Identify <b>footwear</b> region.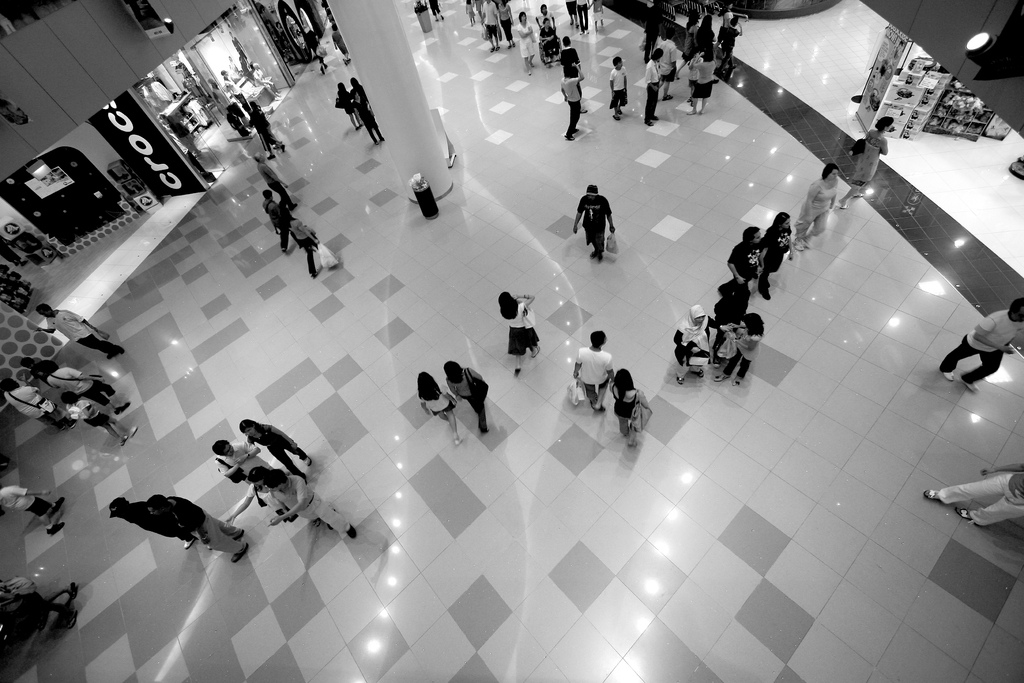
Region: l=963, t=383, r=978, b=395.
